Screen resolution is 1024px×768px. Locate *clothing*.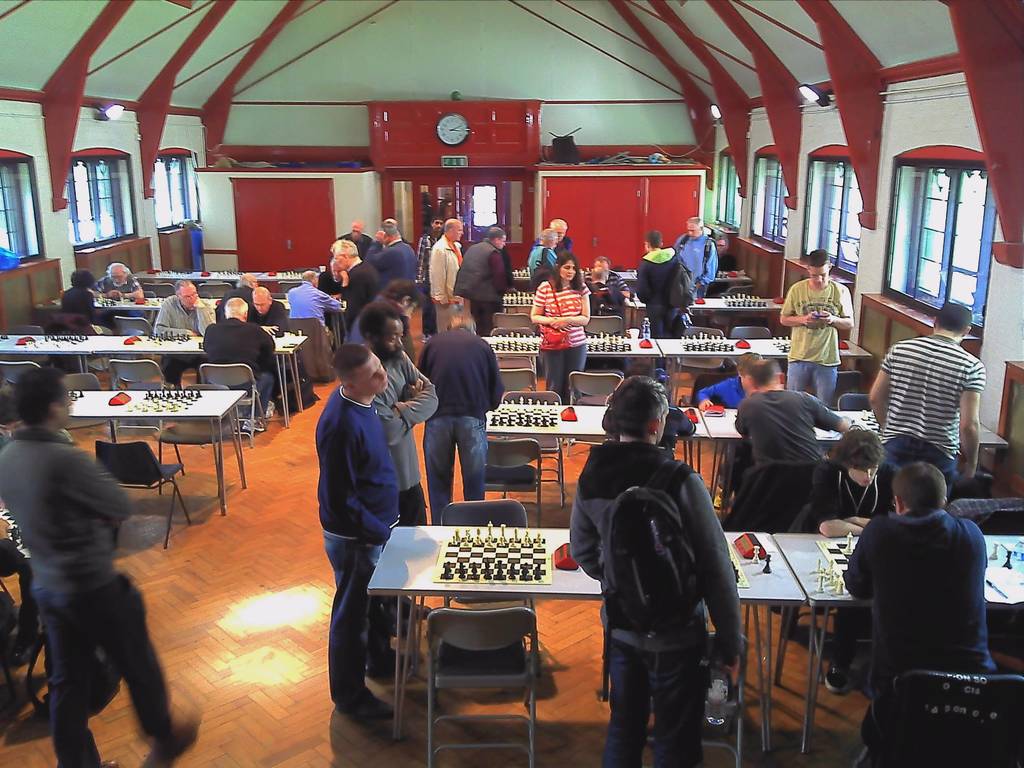
557:234:575:250.
